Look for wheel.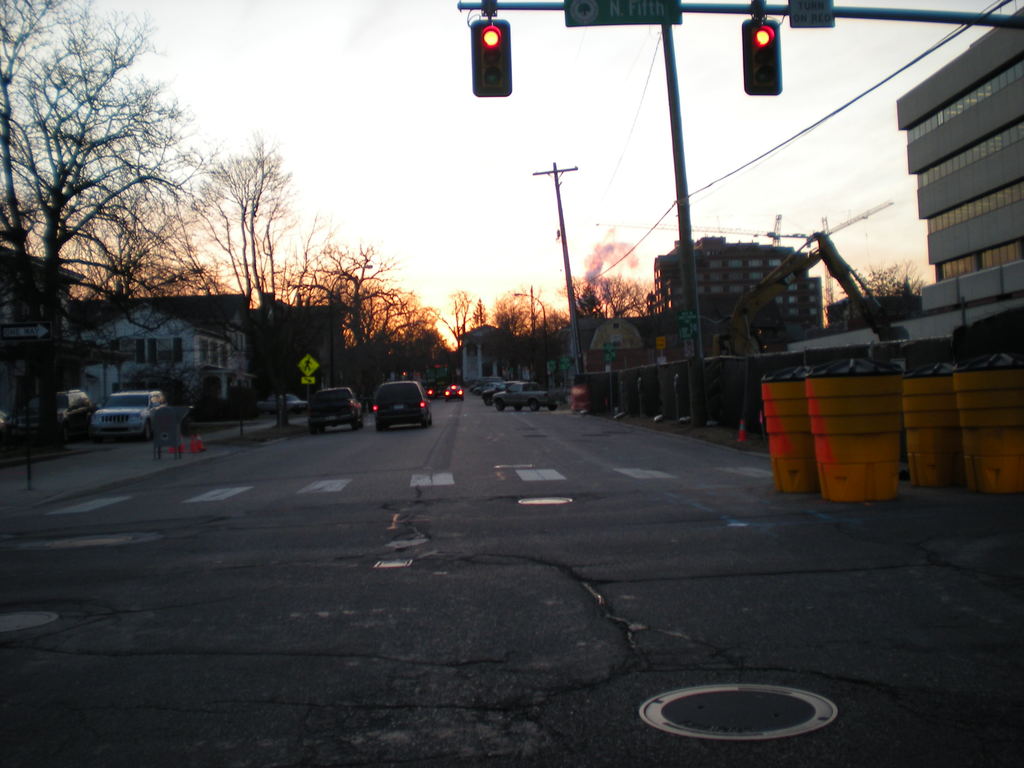
Found: left=529, top=397, right=533, bottom=416.
